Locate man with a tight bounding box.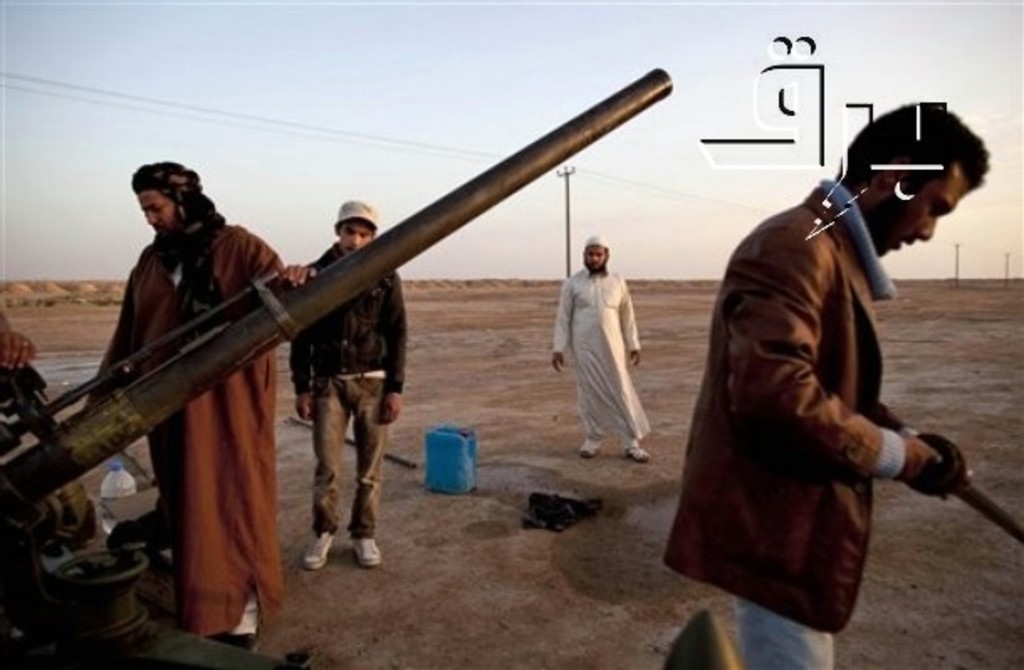
box=[680, 104, 984, 591].
